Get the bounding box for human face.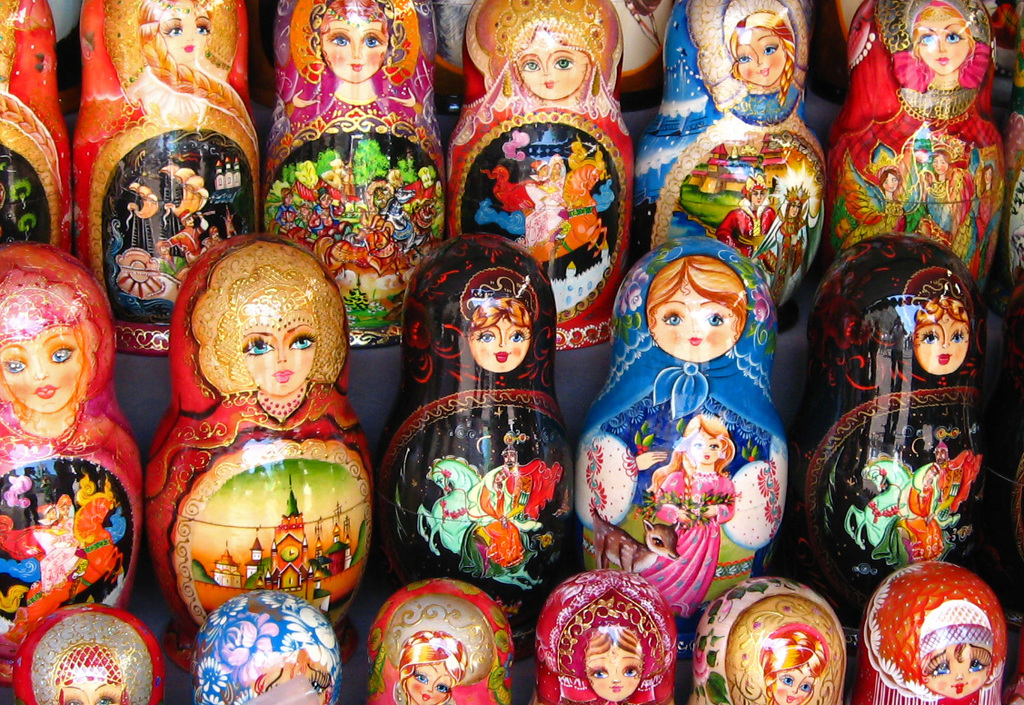
select_region(770, 670, 816, 704).
